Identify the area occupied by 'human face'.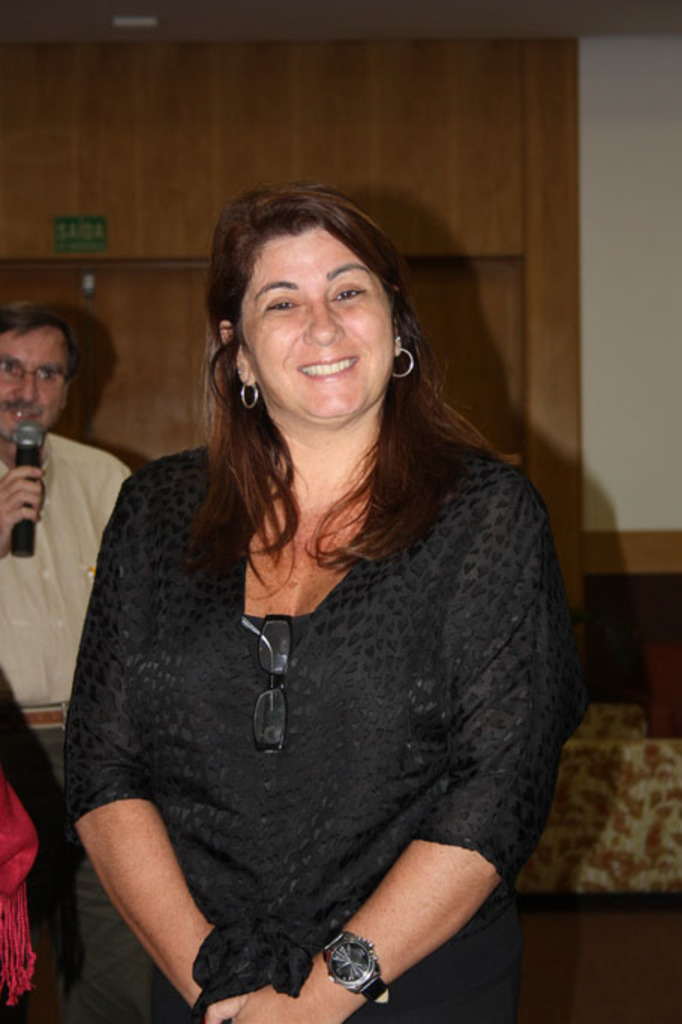
Area: BBox(228, 234, 391, 421).
